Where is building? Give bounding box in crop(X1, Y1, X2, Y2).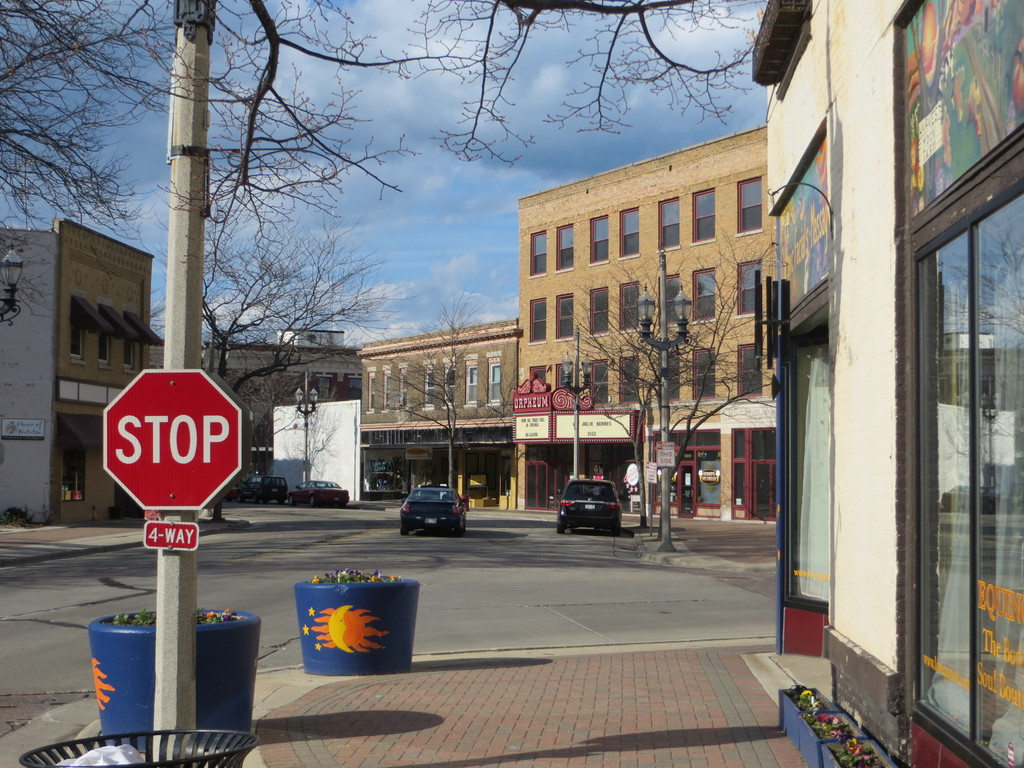
crop(195, 324, 361, 481).
